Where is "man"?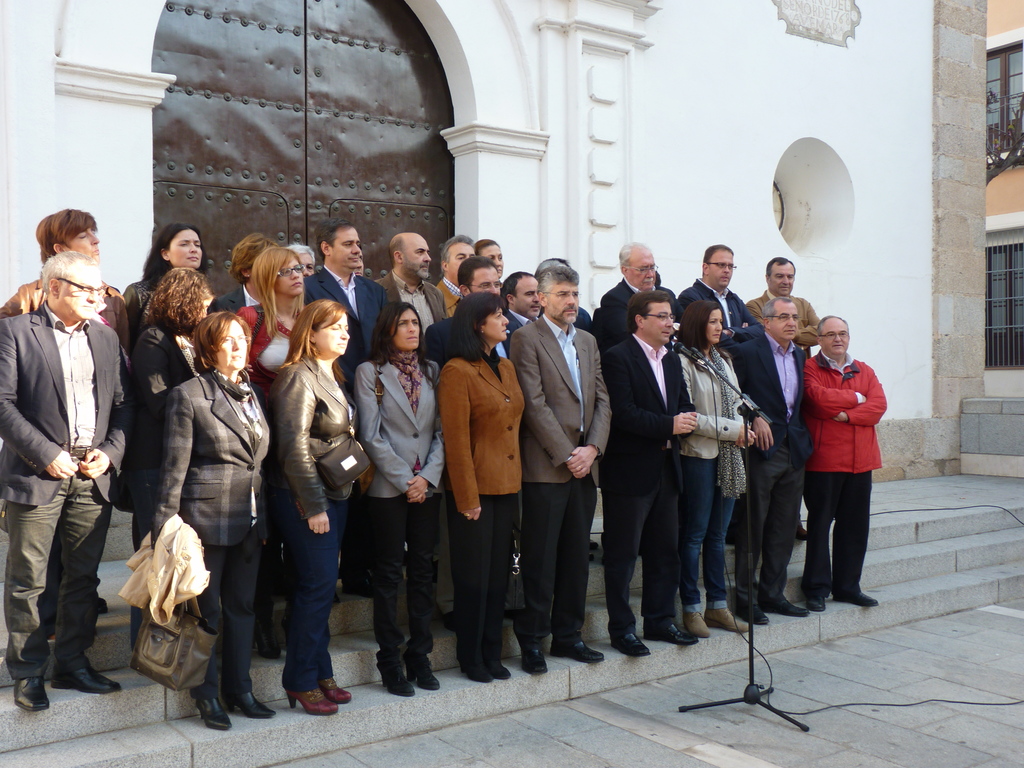
l=449, t=257, r=525, b=364.
